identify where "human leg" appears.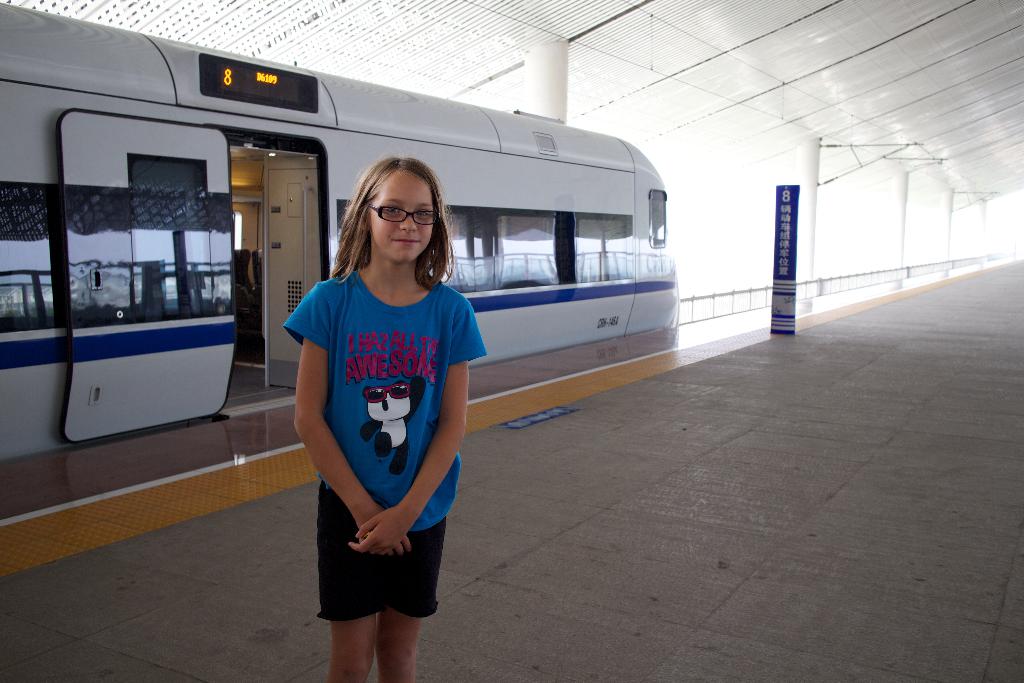
Appears at {"x1": 319, "y1": 482, "x2": 381, "y2": 682}.
